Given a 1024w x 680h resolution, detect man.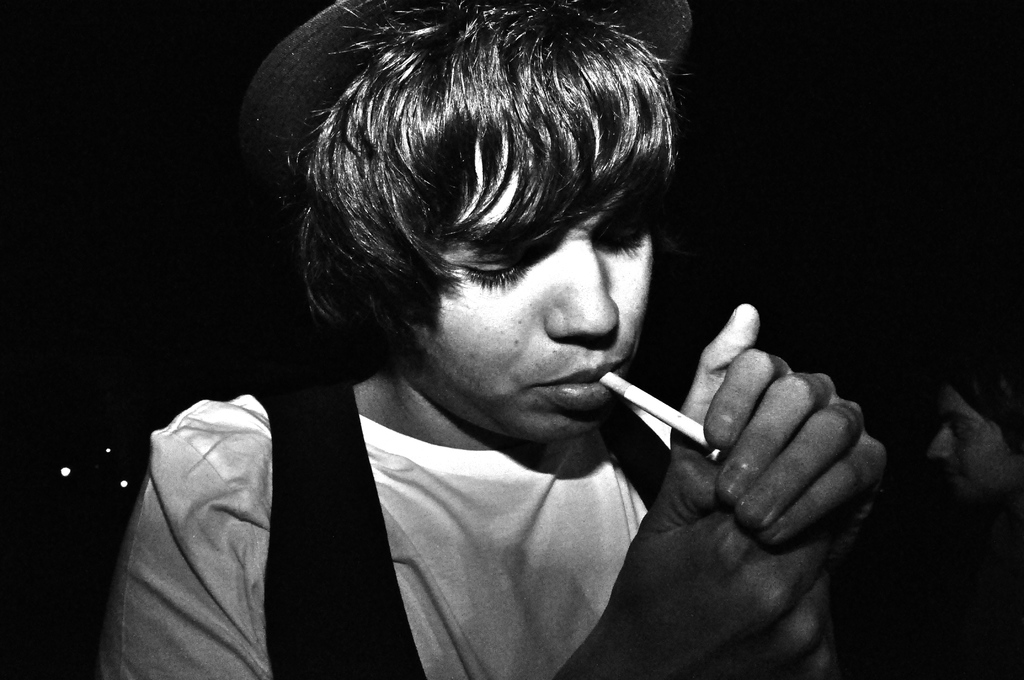
[179, 22, 863, 677].
